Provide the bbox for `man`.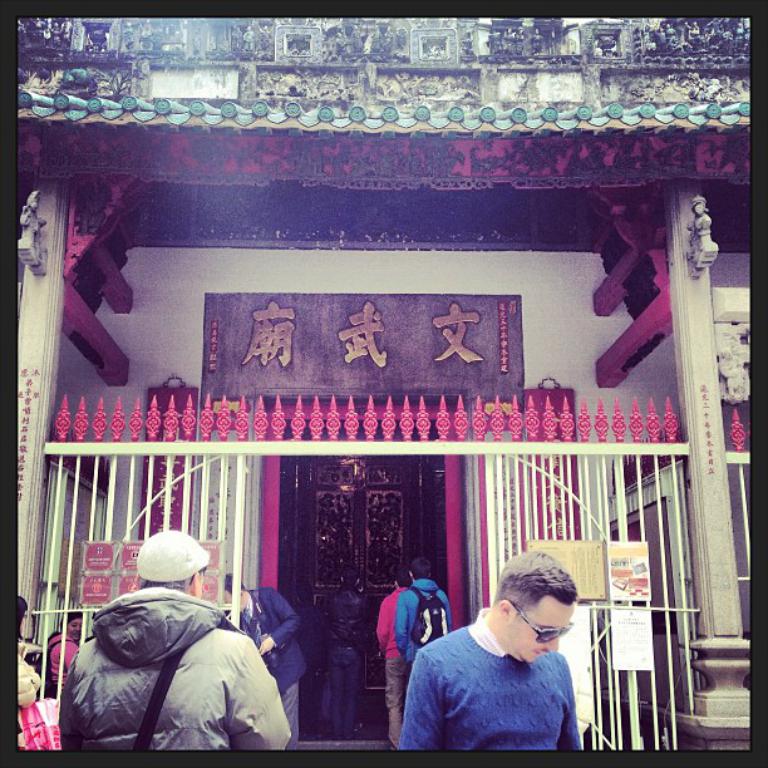
315 566 378 744.
